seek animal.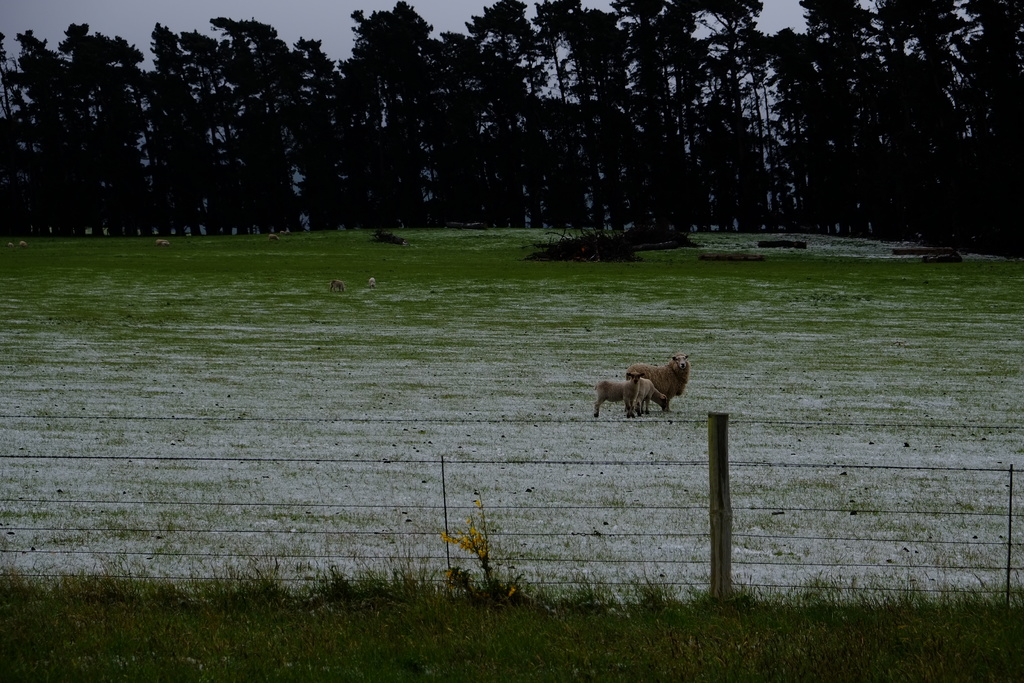
select_region(20, 241, 28, 248).
